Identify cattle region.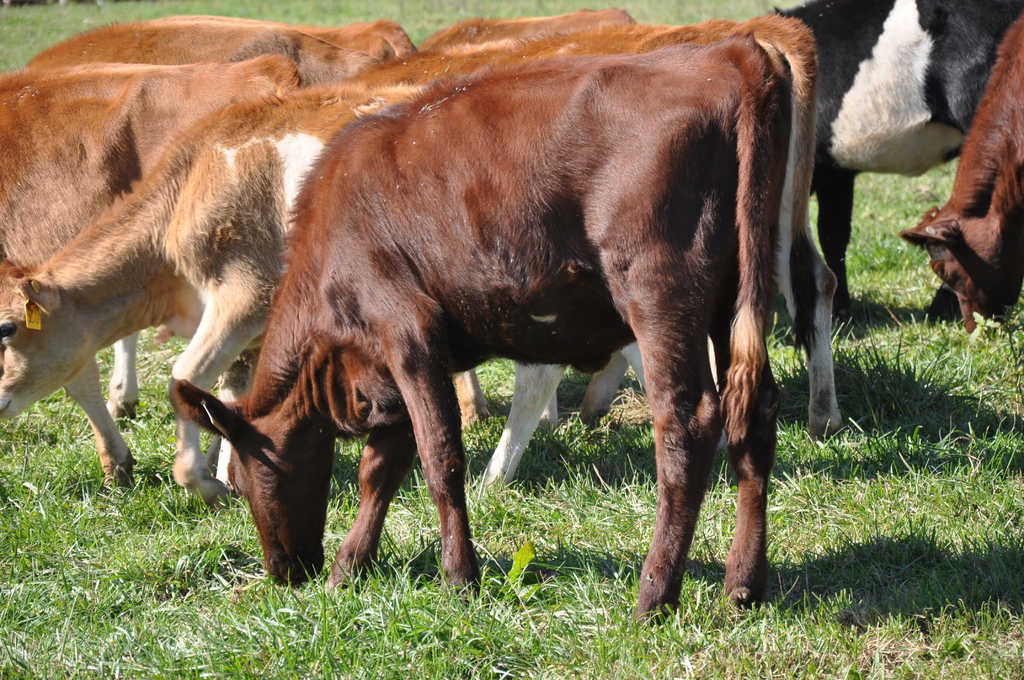
Region: rect(0, 24, 383, 494).
